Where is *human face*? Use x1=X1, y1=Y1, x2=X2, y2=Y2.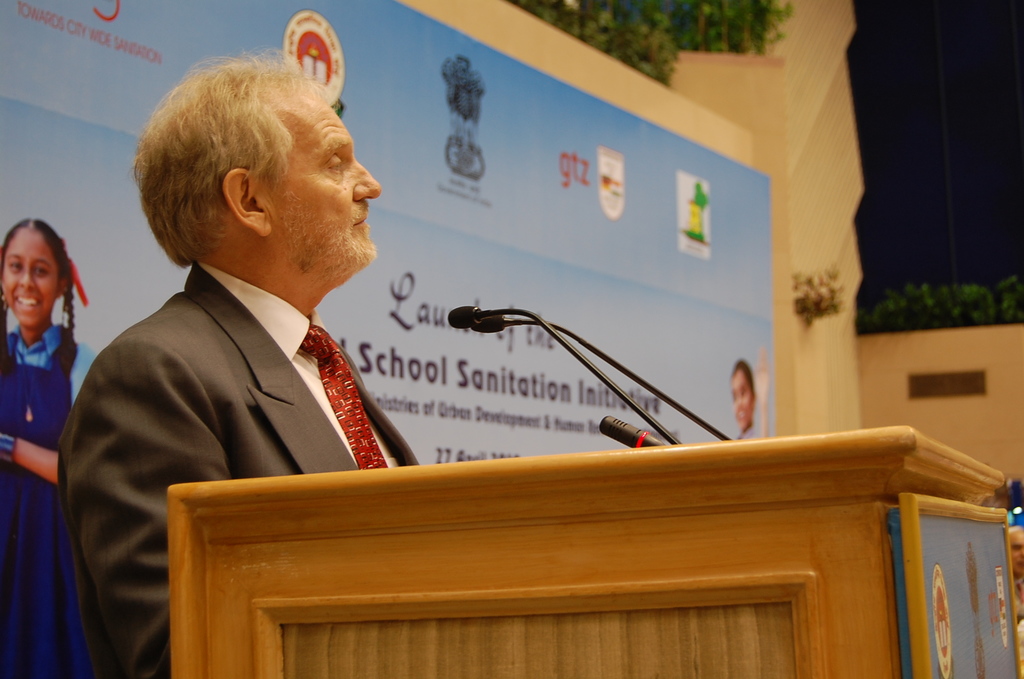
x1=268, y1=86, x2=385, y2=268.
